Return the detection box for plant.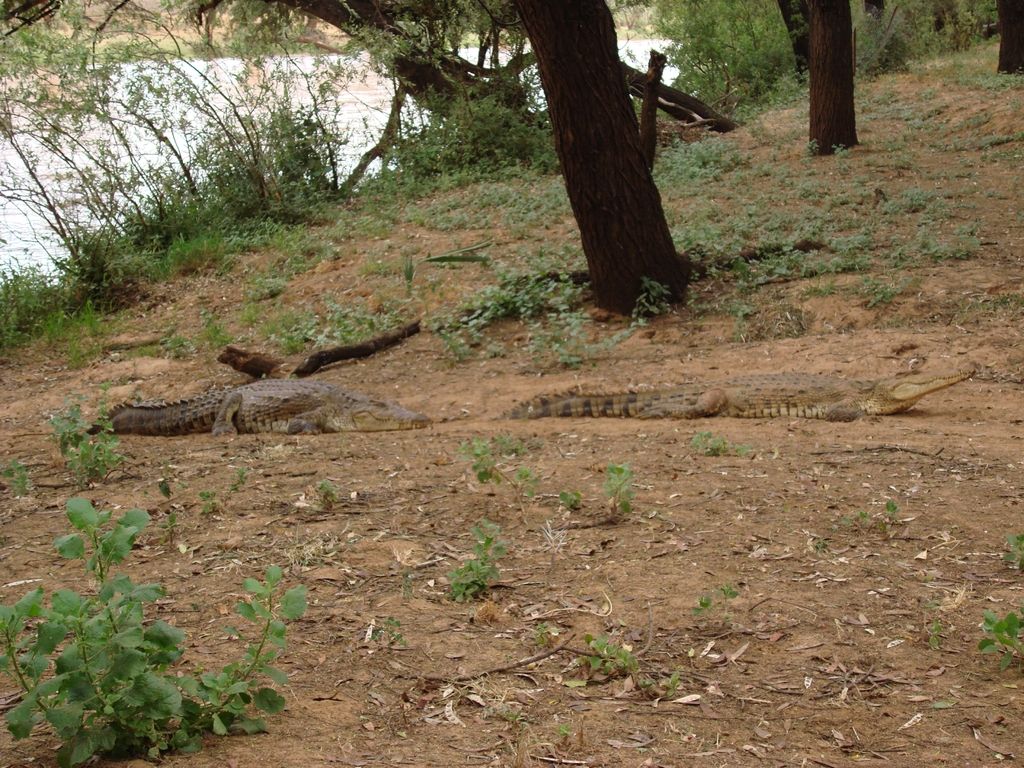
198:490:222:514.
